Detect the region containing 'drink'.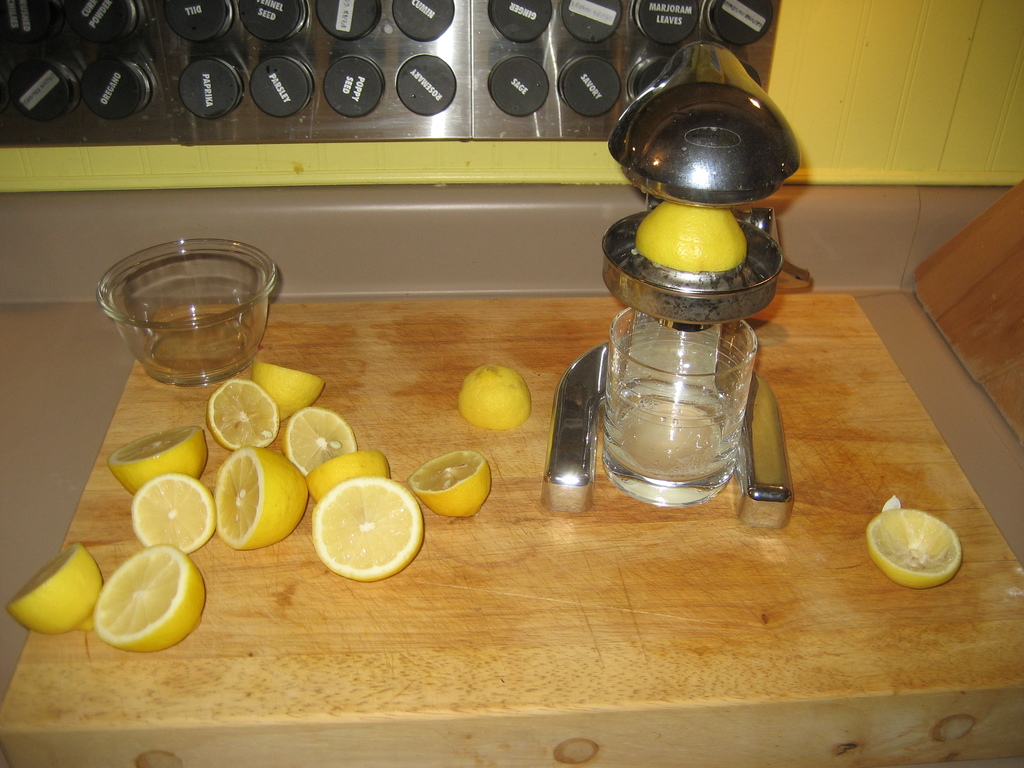
(596, 315, 740, 479).
